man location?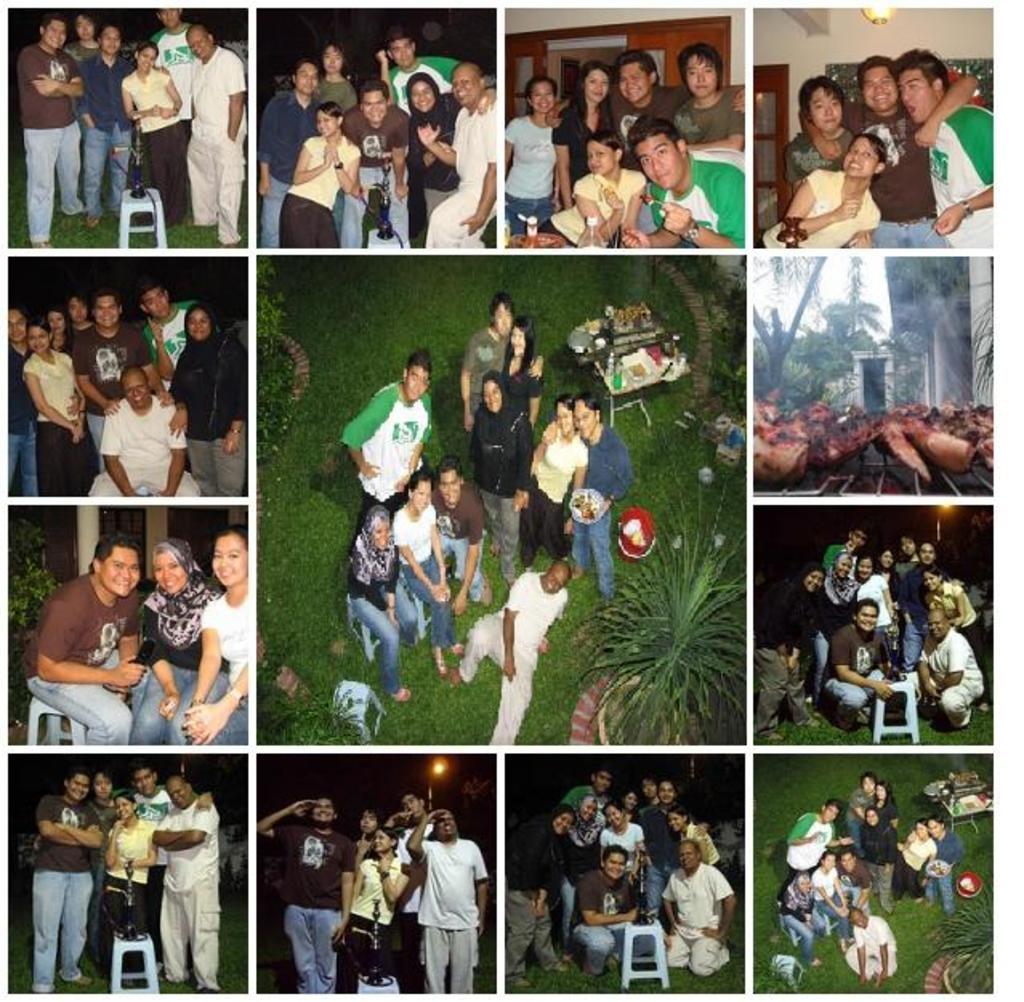
left=377, top=27, right=458, bottom=115
